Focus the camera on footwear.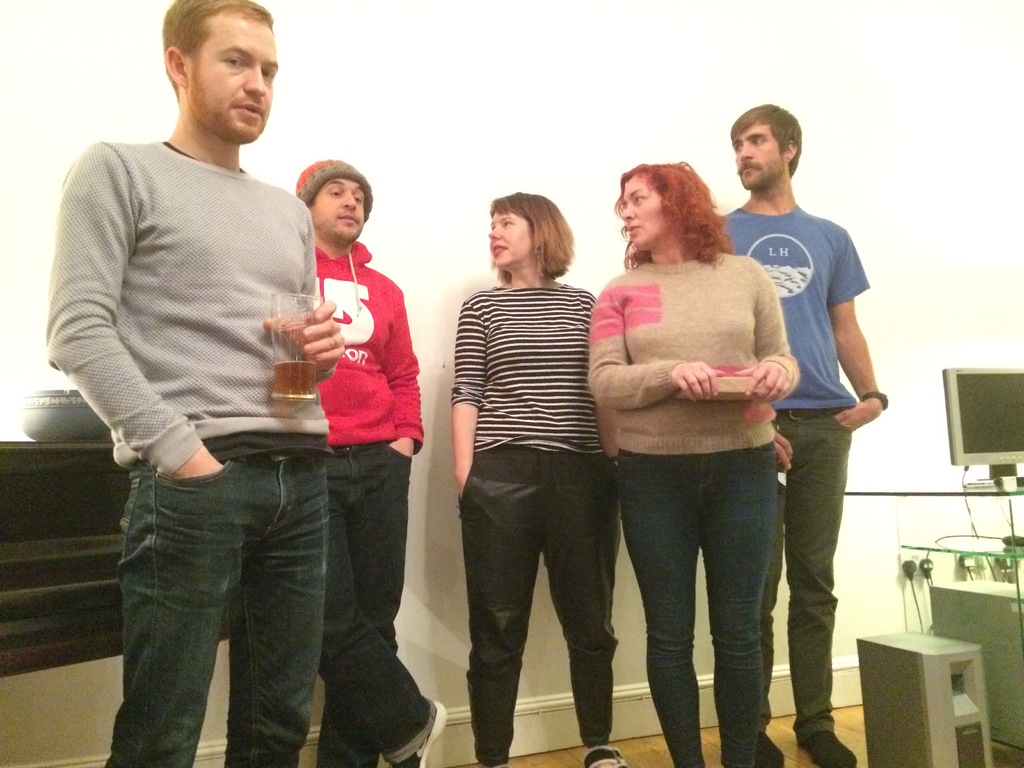
Focus region: 392 701 447 767.
